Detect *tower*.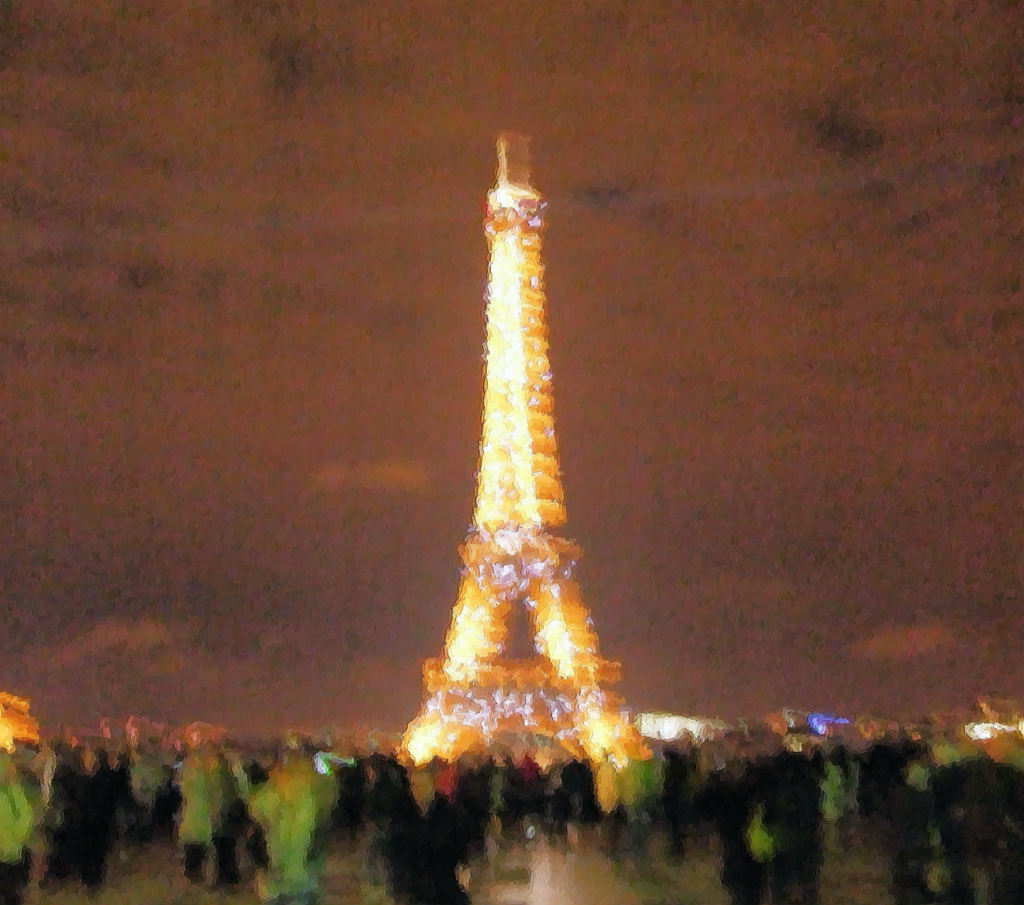
Detected at [x1=389, y1=65, x2=653, y2=826].
